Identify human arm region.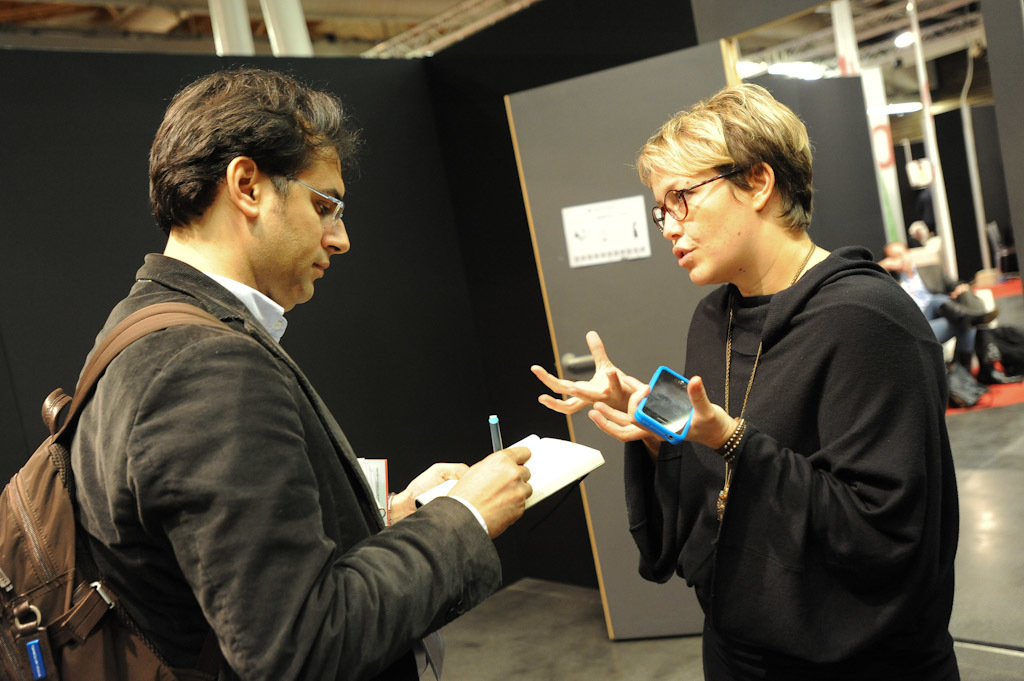
Region: 884,254,910,276.
